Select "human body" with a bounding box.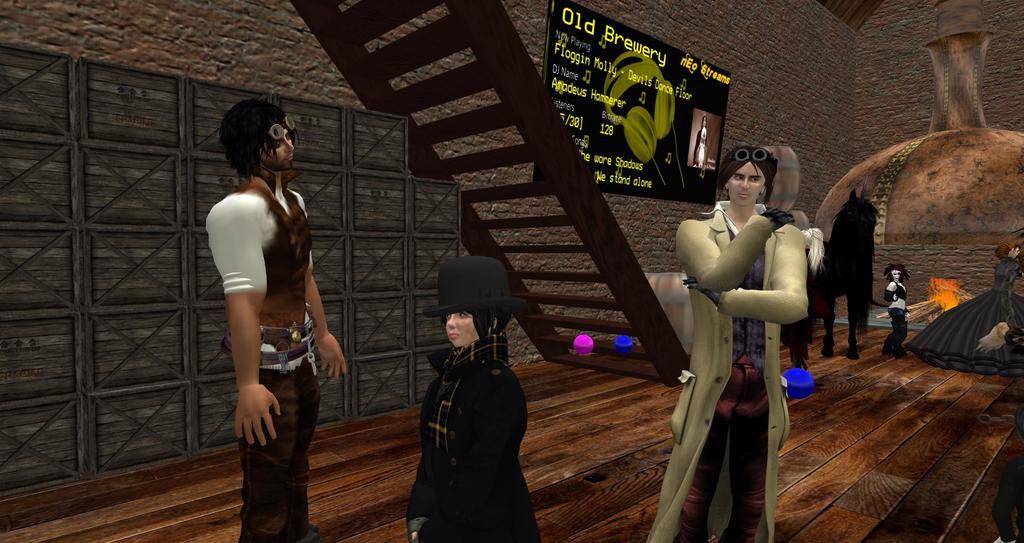
Rect(402, 250, 540, 542).
